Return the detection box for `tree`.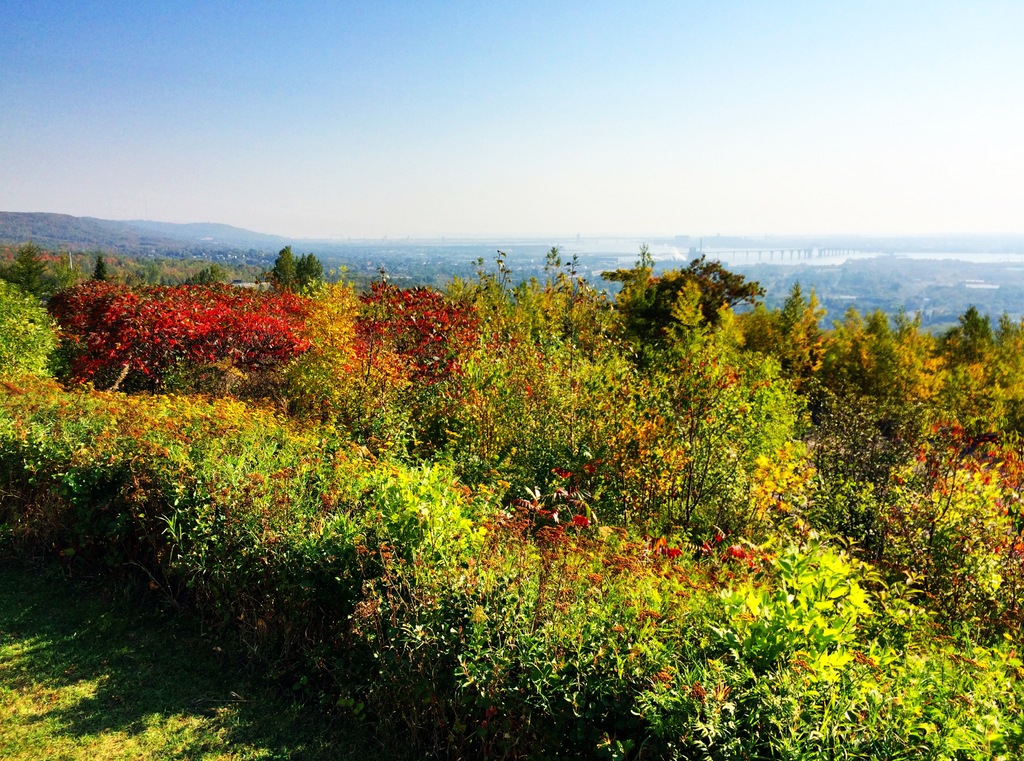
box=[833, 312, 954, 412].
